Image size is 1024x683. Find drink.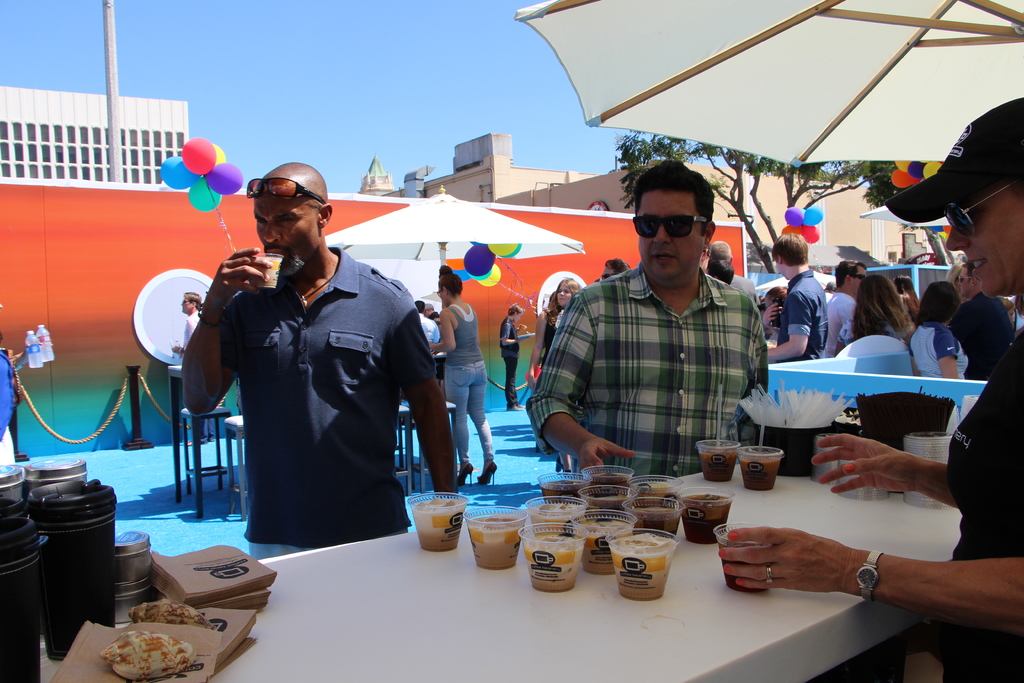
left=593, top=497, right=628, bottom=518.
